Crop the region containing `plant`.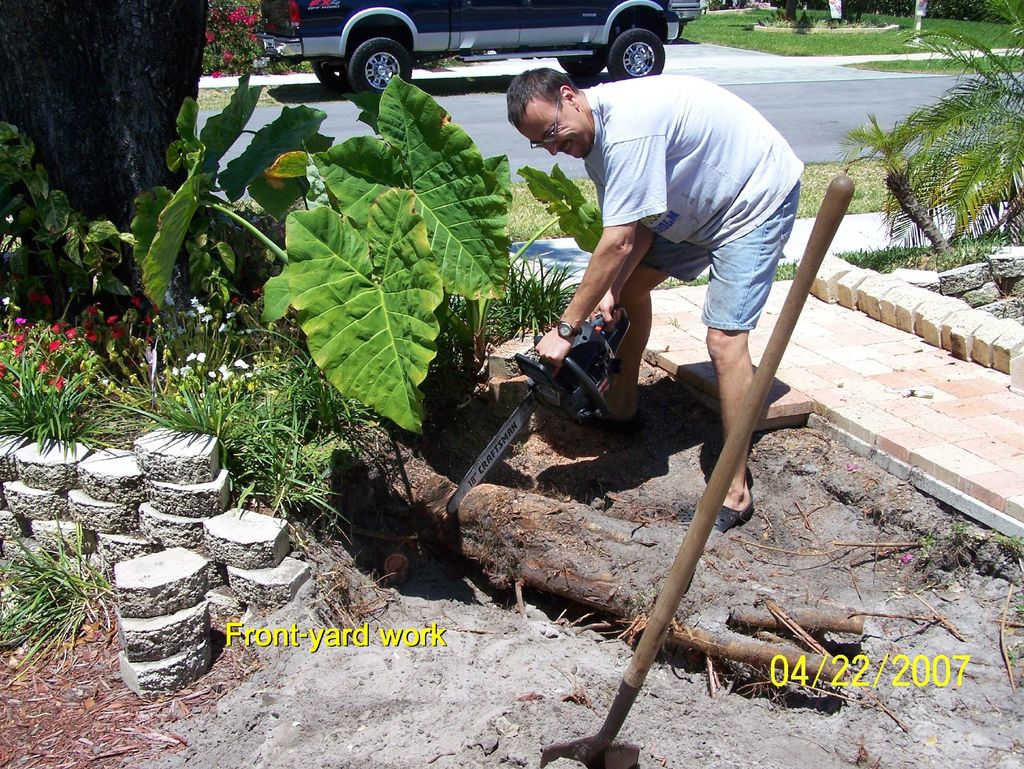
Crop region: detection(648, 270, 709, 292).
